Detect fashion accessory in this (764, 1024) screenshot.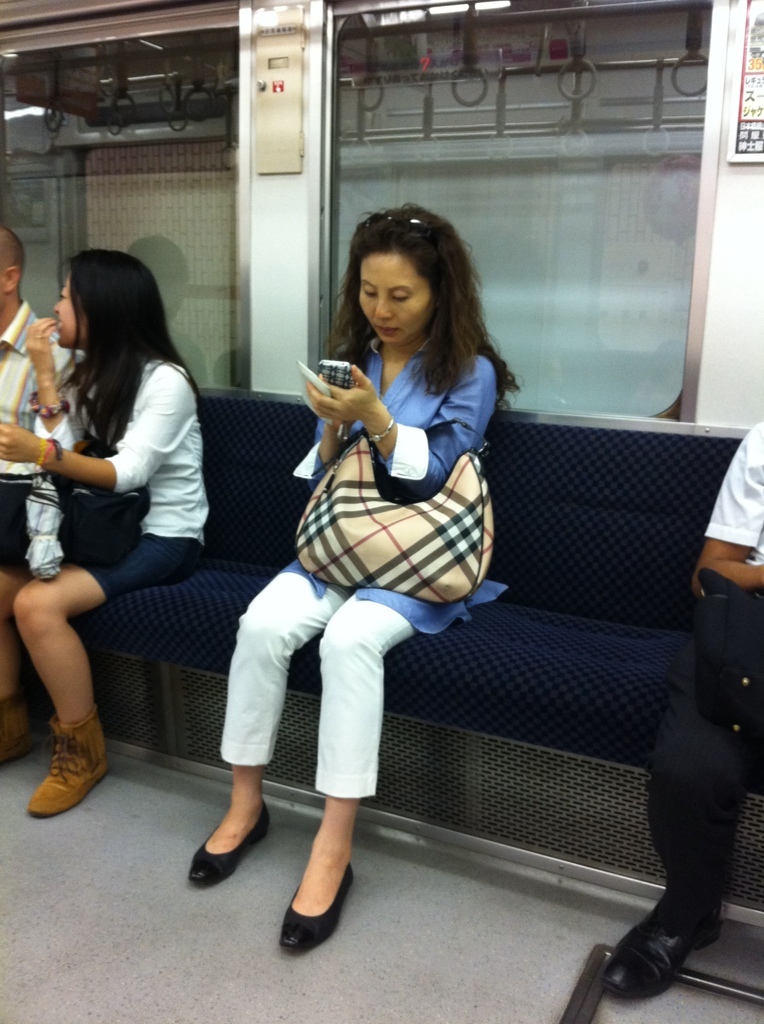
Detection: (x1=24, y1=386, x2=75, y2=423).
